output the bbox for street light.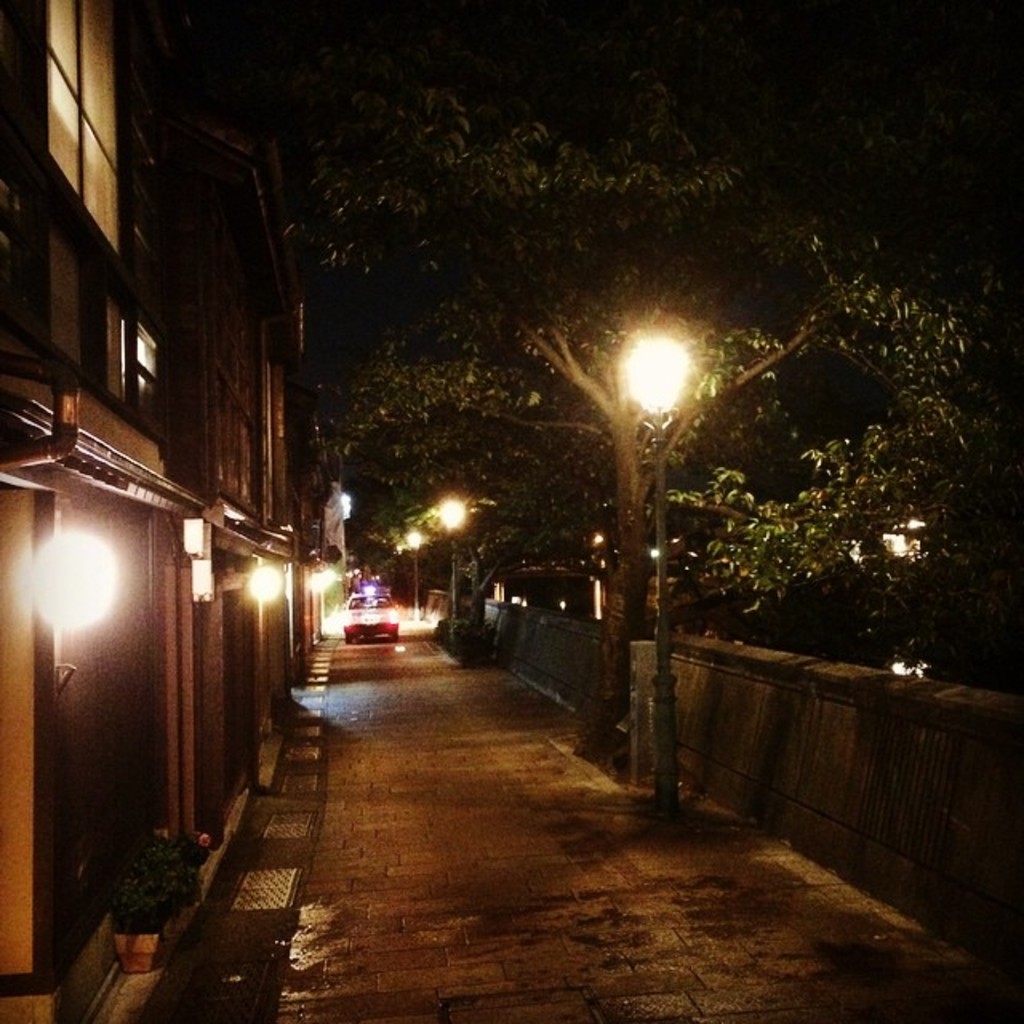
detection(406, 520, 422, 627).
